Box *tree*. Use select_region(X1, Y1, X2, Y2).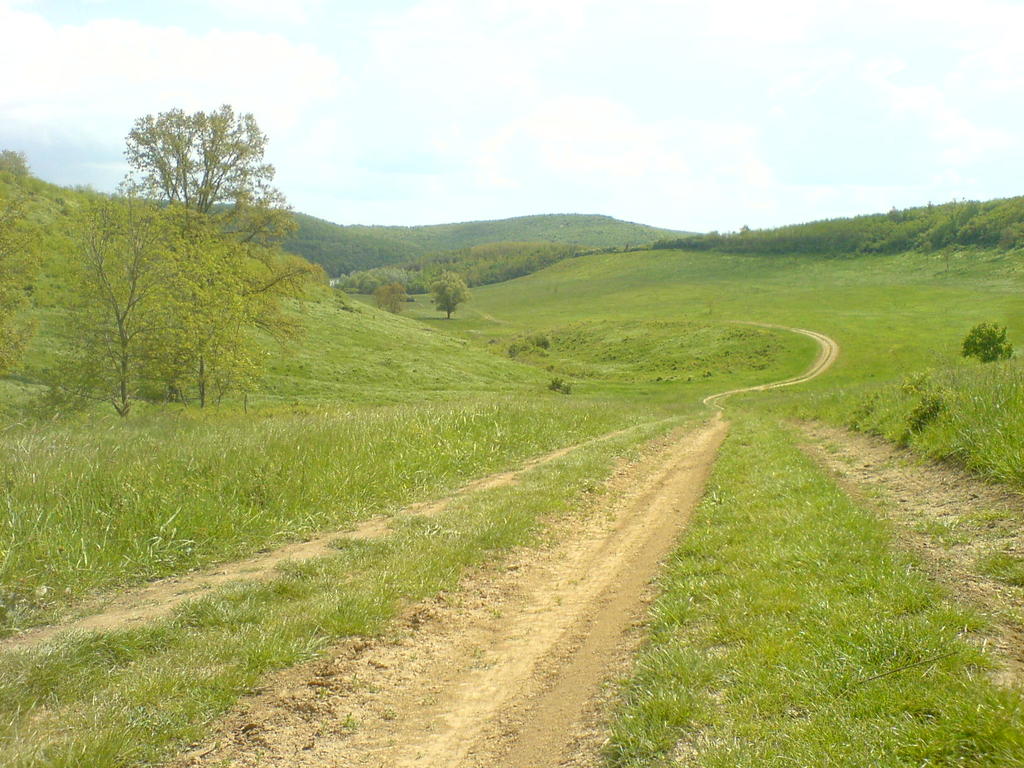
select_region(54, 122, 320, 425).
